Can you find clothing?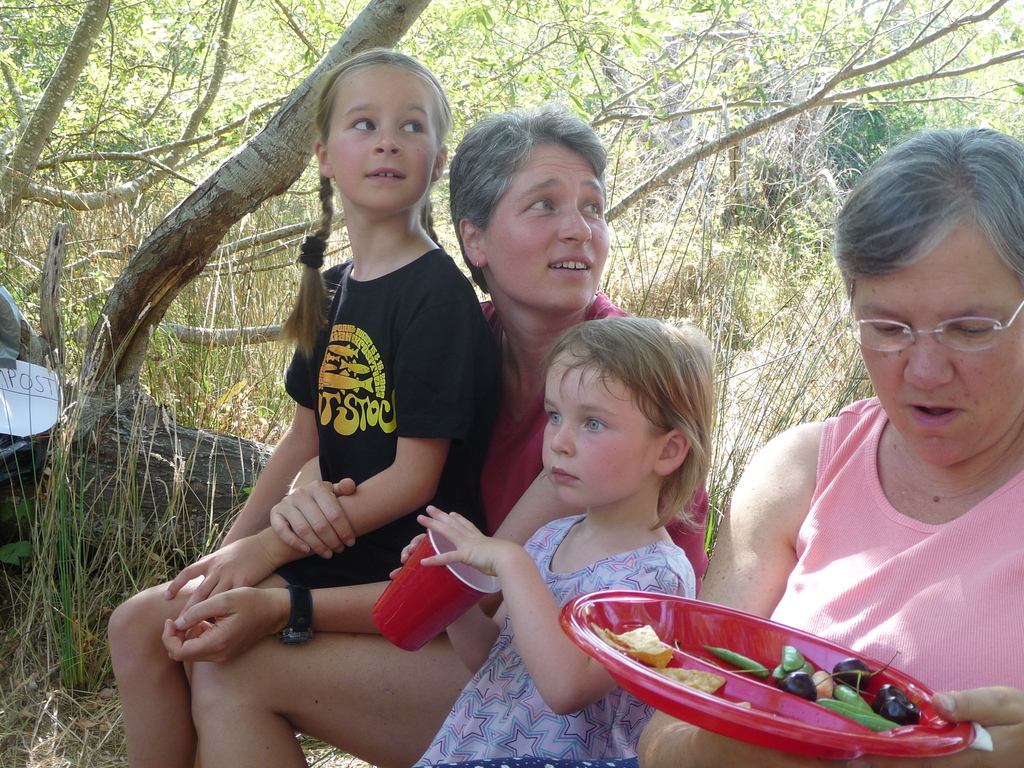
Yes, bounding box: 246:204:486:561.
